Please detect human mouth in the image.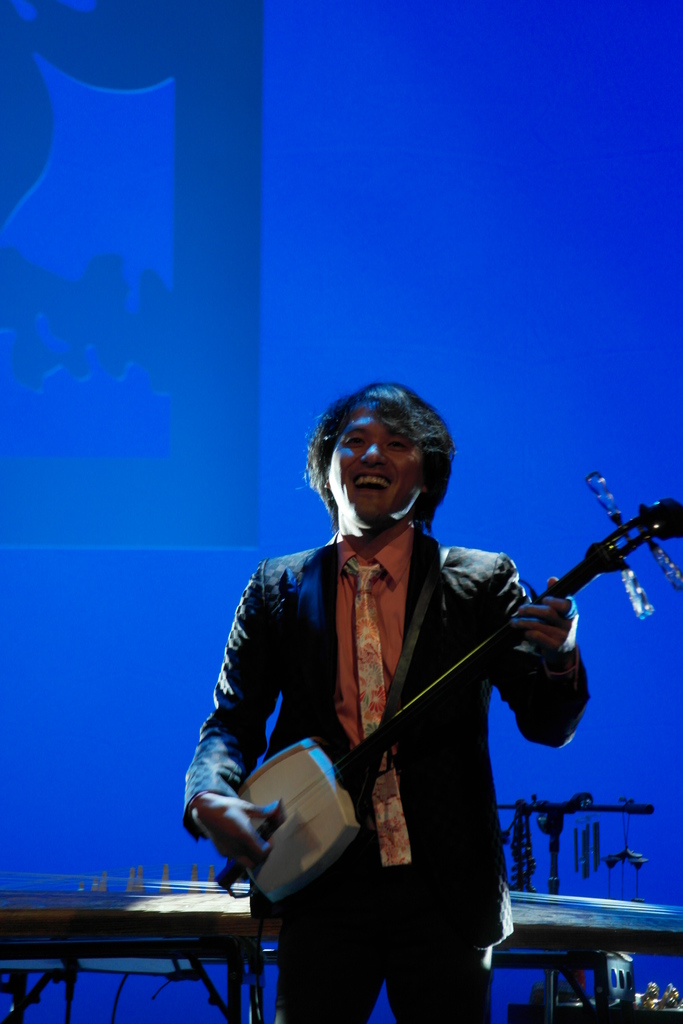
<region>340, 463, 395, 497</region>.
